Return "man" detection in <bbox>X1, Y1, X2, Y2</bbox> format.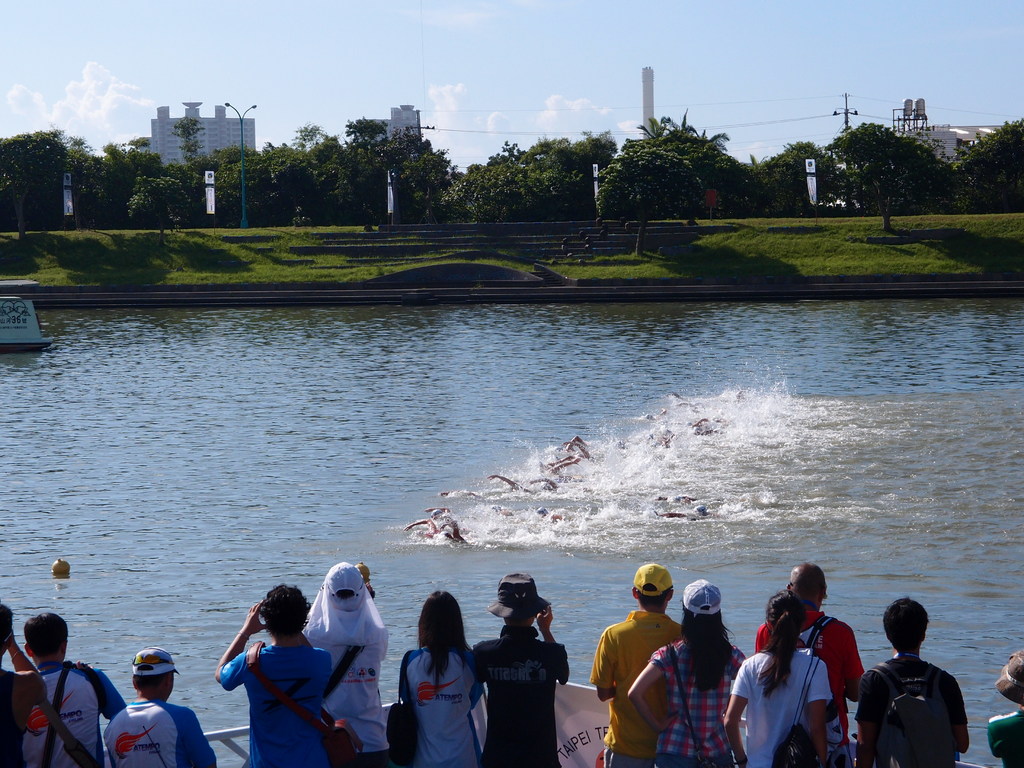
<bbox>752, 563, 865, 767</bbox>.
